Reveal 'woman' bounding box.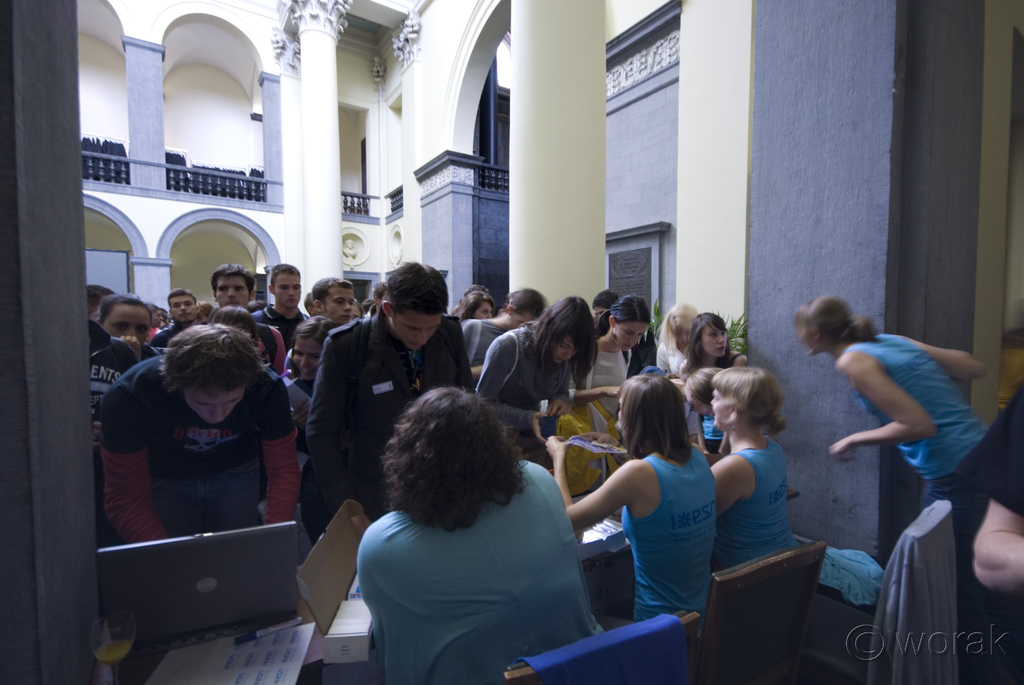
Revealed: x1=96 y1=295 x2=163 y2=363.
